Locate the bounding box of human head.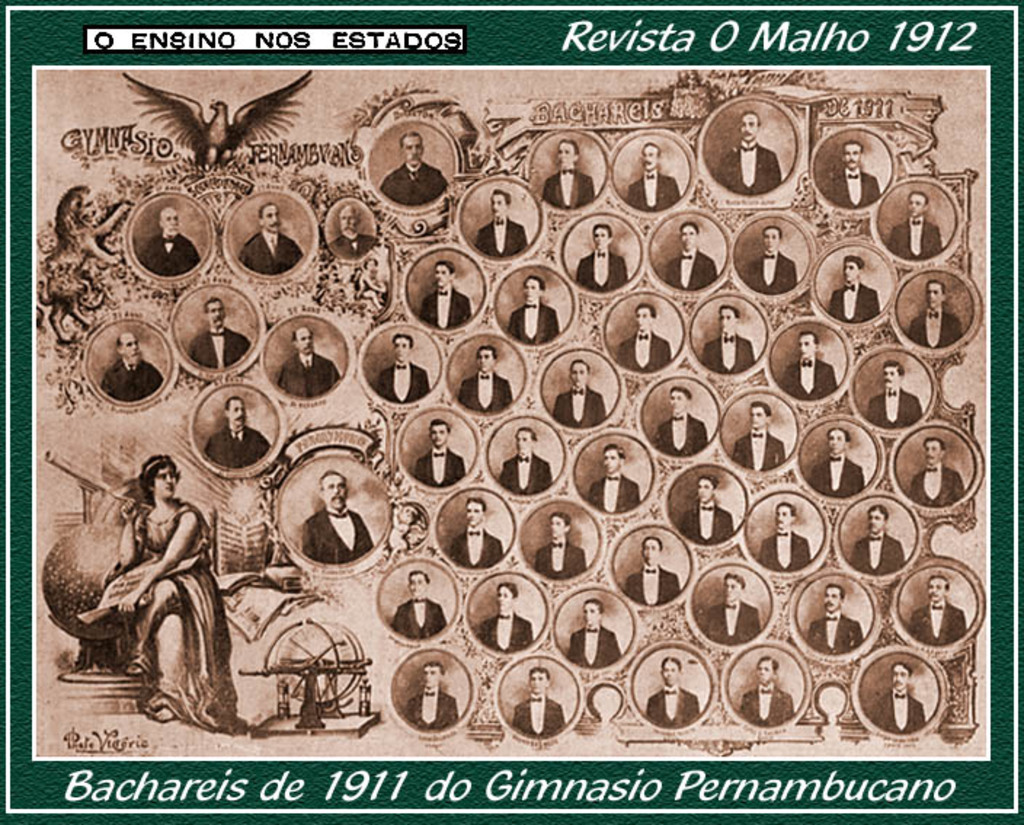
Bounding box: x1=339 y1=204 x2=359 y2=236.
